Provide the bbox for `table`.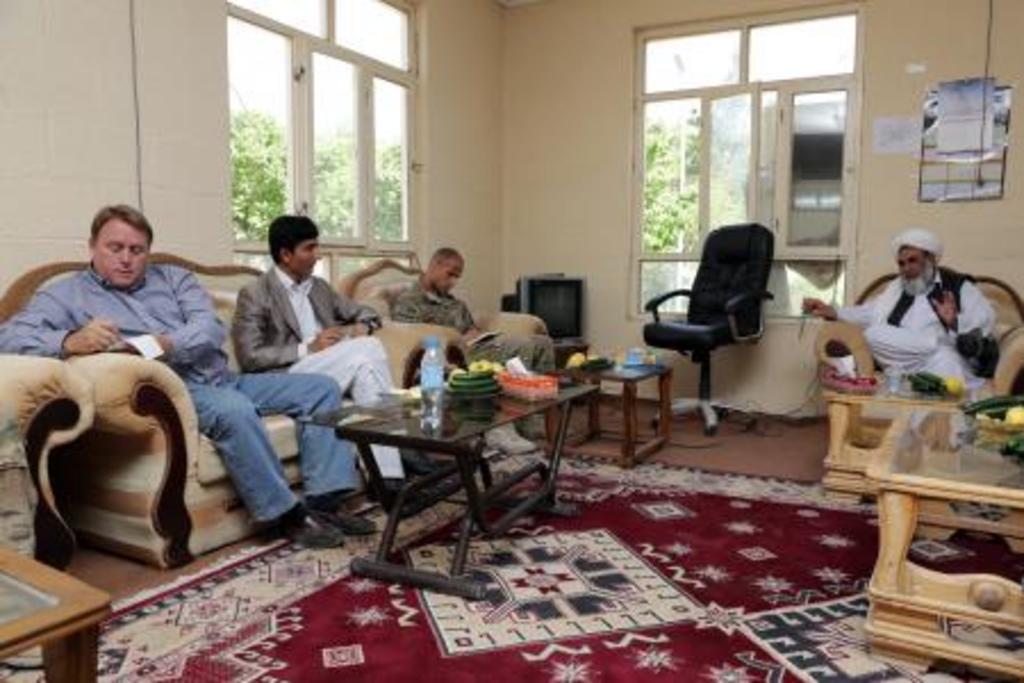
detection(867, 398, 1022, 681).
